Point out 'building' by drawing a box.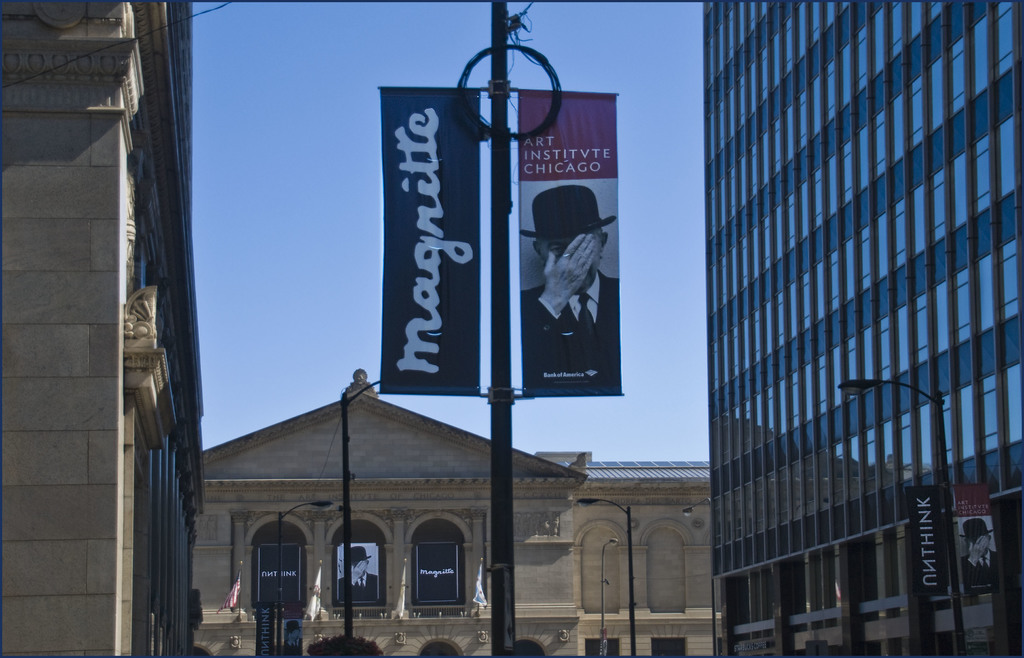
rect(699, 0, 1023, 657).
